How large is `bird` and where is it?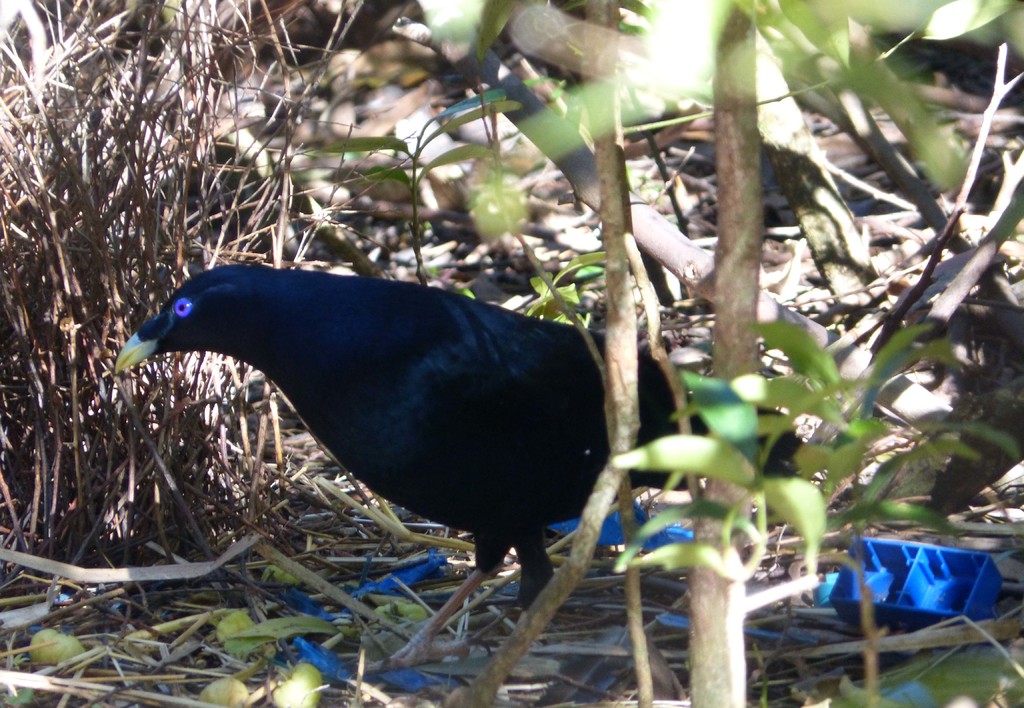
Bounding box: l=99, t=262, r=800, b=707.
